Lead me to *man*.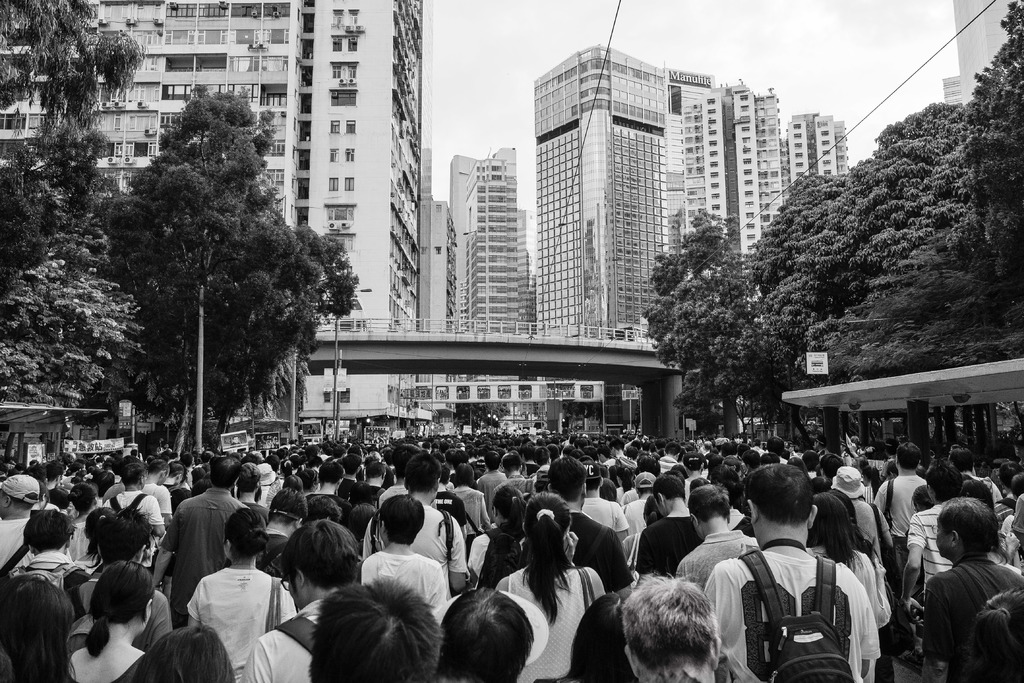
Lead to {"x1": 364, "y1": 454, "x2": 467, "y2": 599}.
